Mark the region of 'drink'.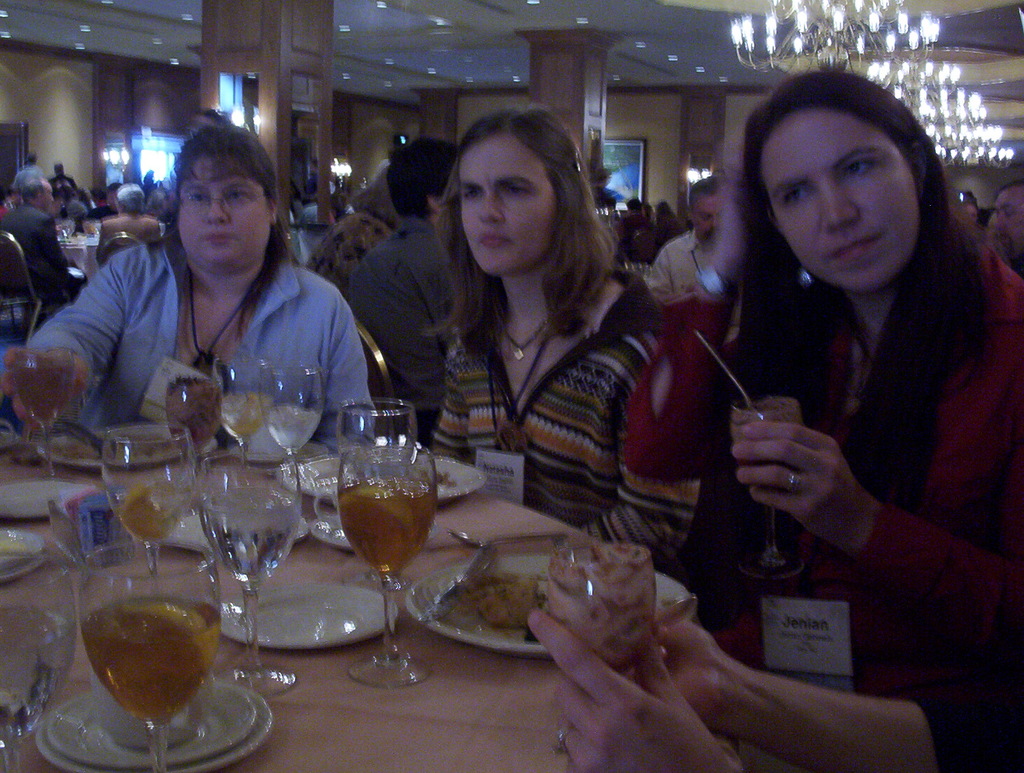
Region: Rect(269, 407, 318, 455).
